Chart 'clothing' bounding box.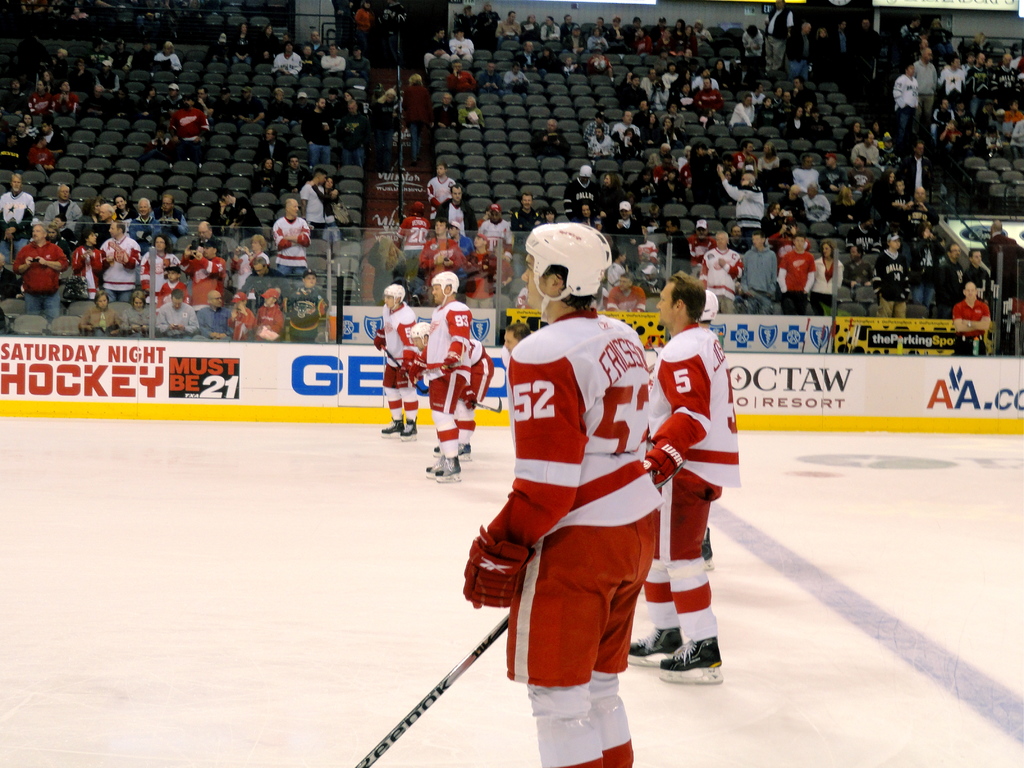
Charted: <bbox>626, 306, 748, 659</bbox>.
